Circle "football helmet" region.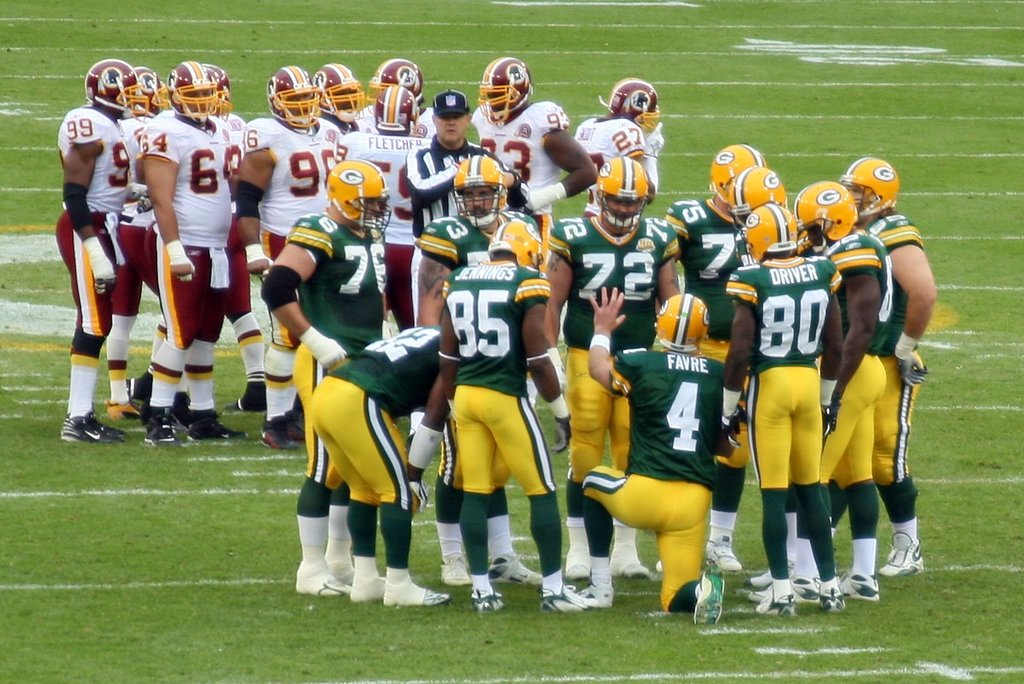
Region: {"x1": 661, "y1": 296, "x2": 716, "y2": 358}.
